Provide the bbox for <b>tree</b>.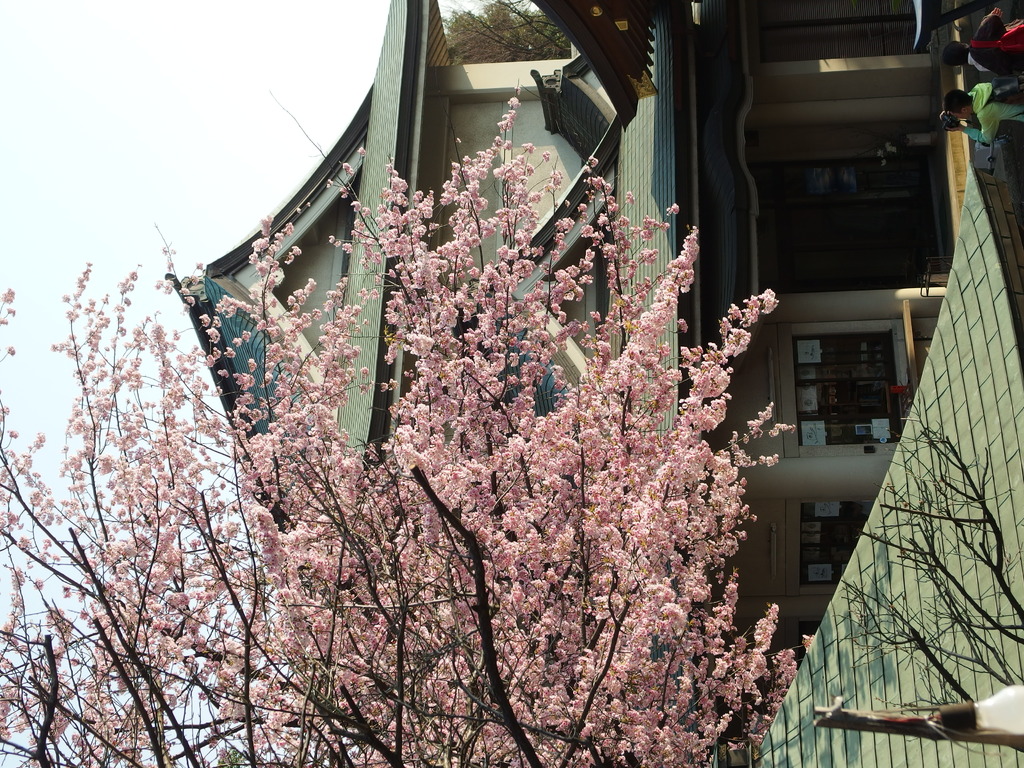
l=66, t=0, r=932, b=709.
